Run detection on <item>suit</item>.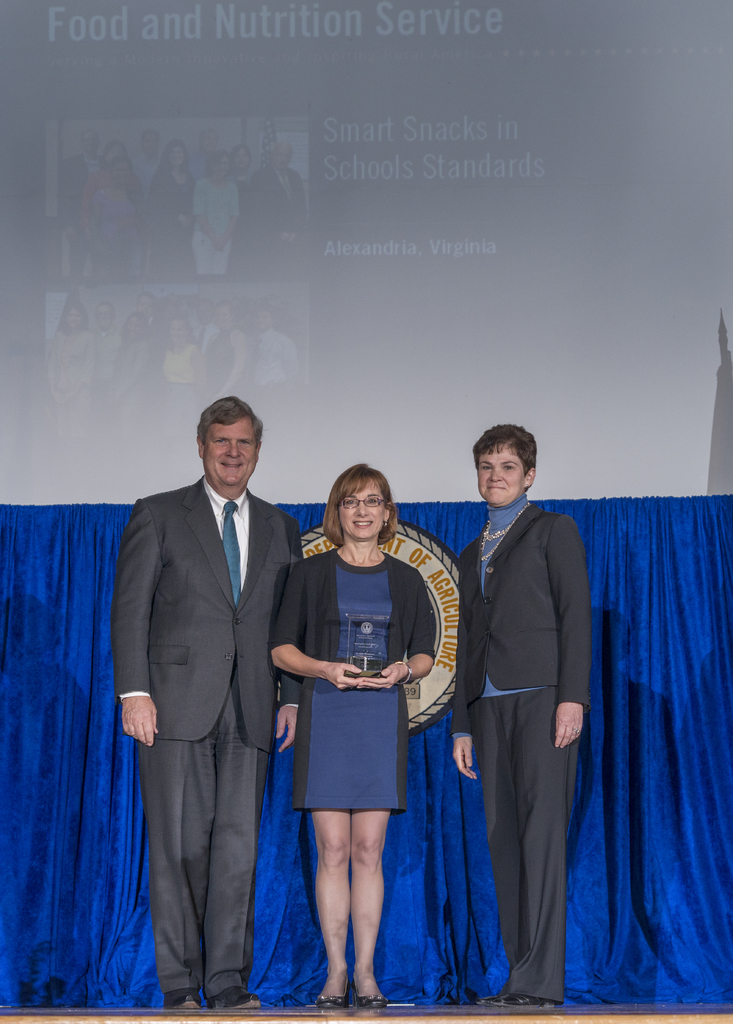
Result: <region>460, 476, 599, 1010</region>.
